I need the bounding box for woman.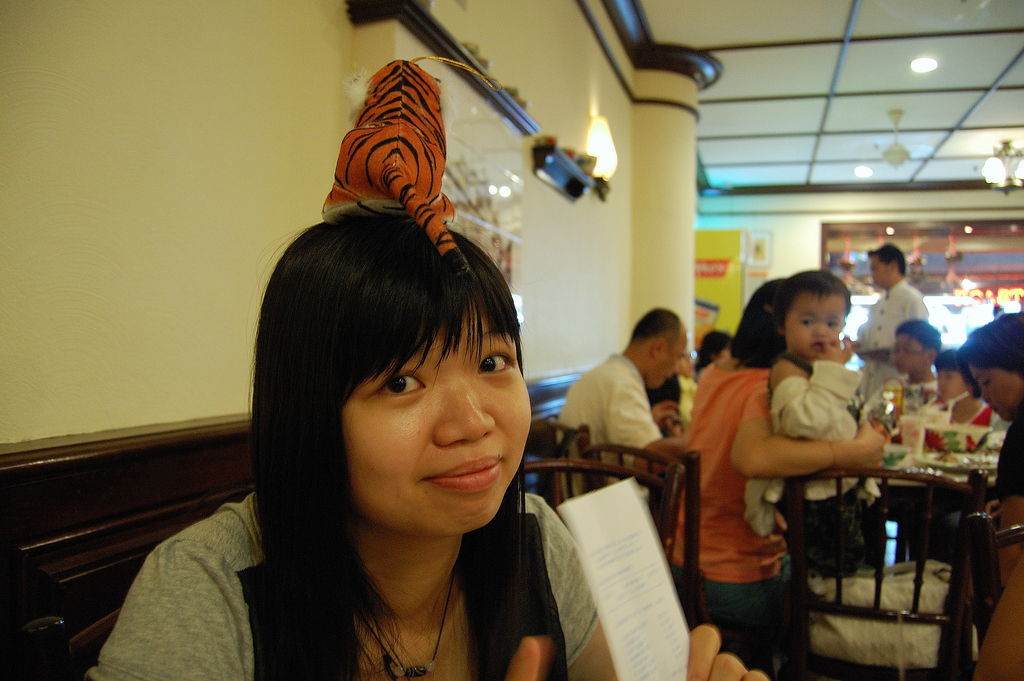
Here it is: Rect(81, 204, 764, 680).
